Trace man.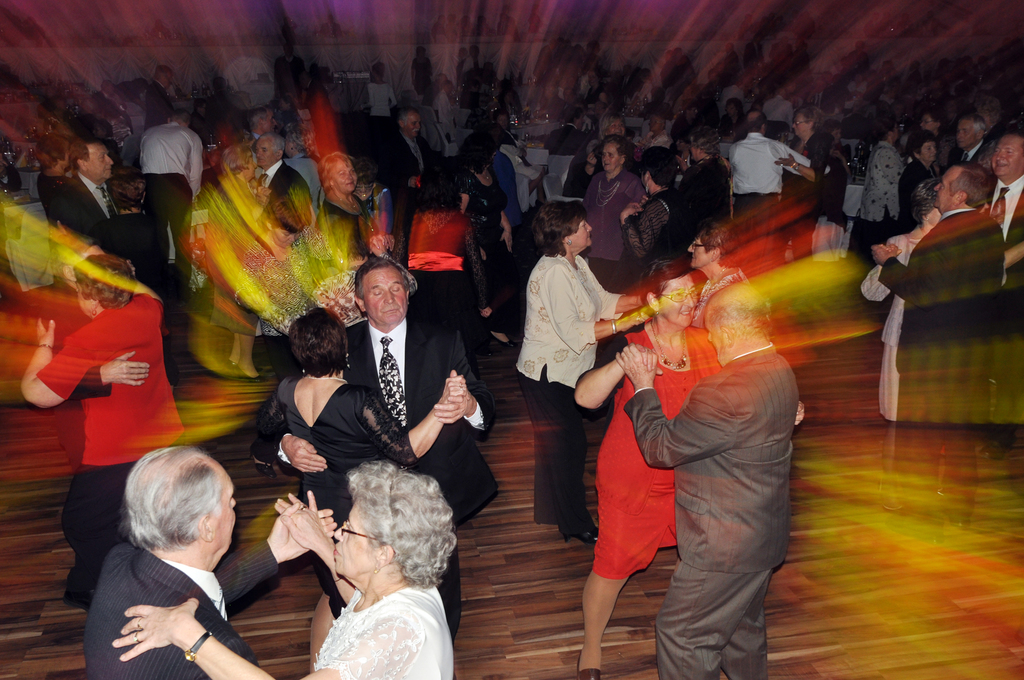
Traced to rect(952, 115, 982, 157).
